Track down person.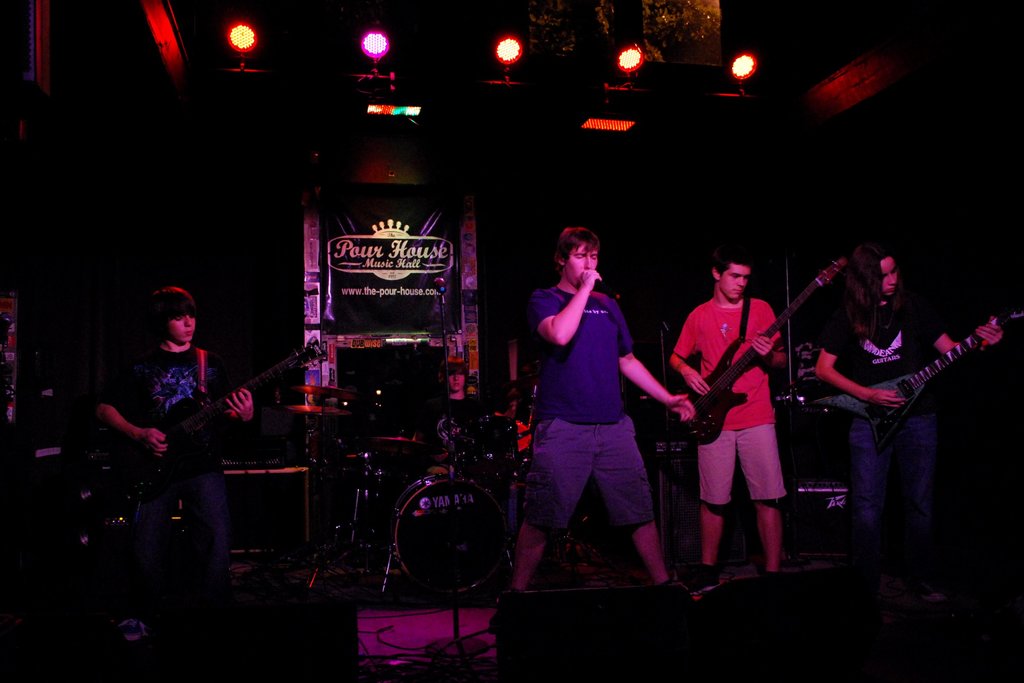
Tracked to <box>429,359,499,423</box>.
